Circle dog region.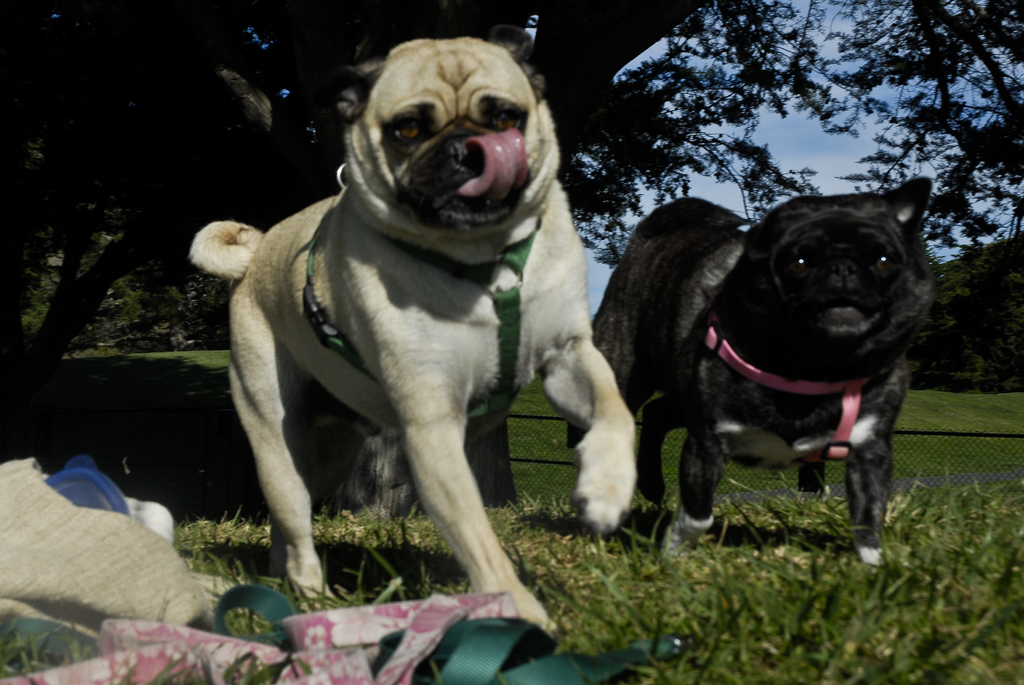
Region: pyautogui.locateOnScreen(561, 175, 935, 570).
